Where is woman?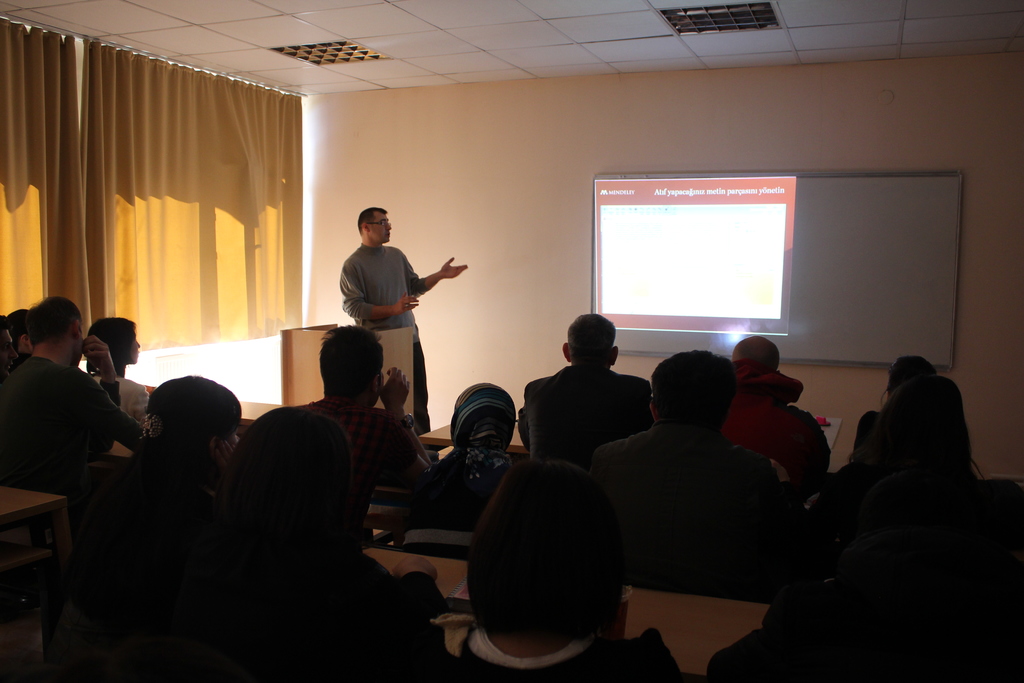
bbox(416, 381, 522, 527).
